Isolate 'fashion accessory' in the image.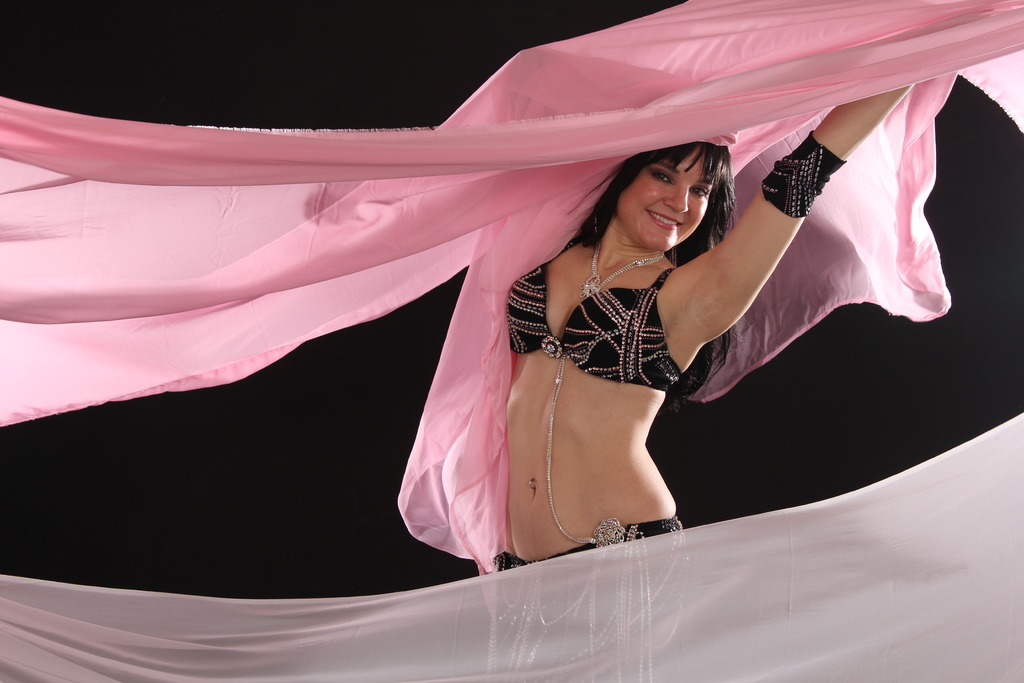
Isolated region: (578,238,666,300).
